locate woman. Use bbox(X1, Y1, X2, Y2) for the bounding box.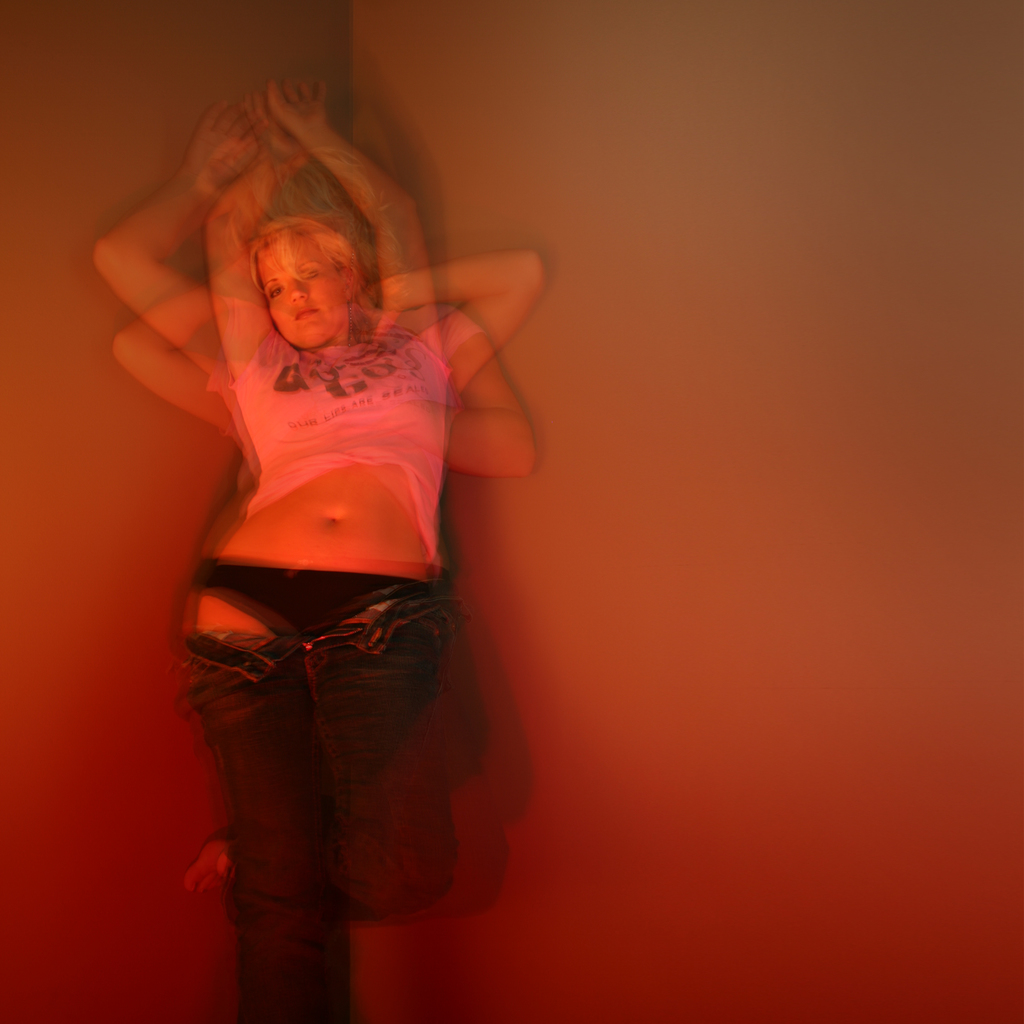
bbox(163, 65, 473, 1014).
